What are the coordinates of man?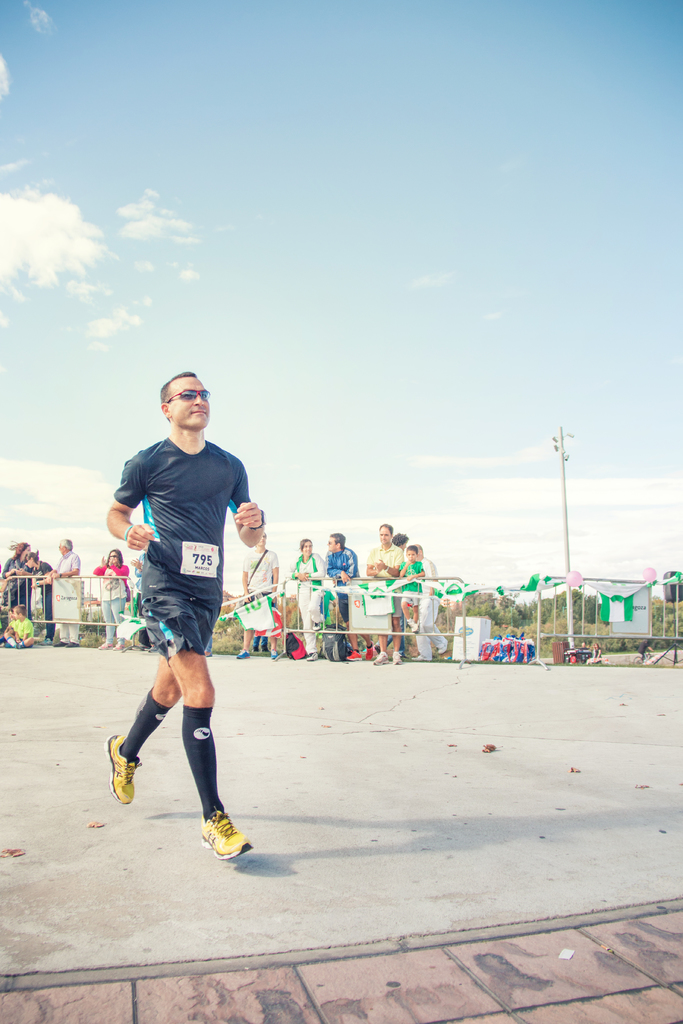
left=42, top=536, right=82, bottom=646.
